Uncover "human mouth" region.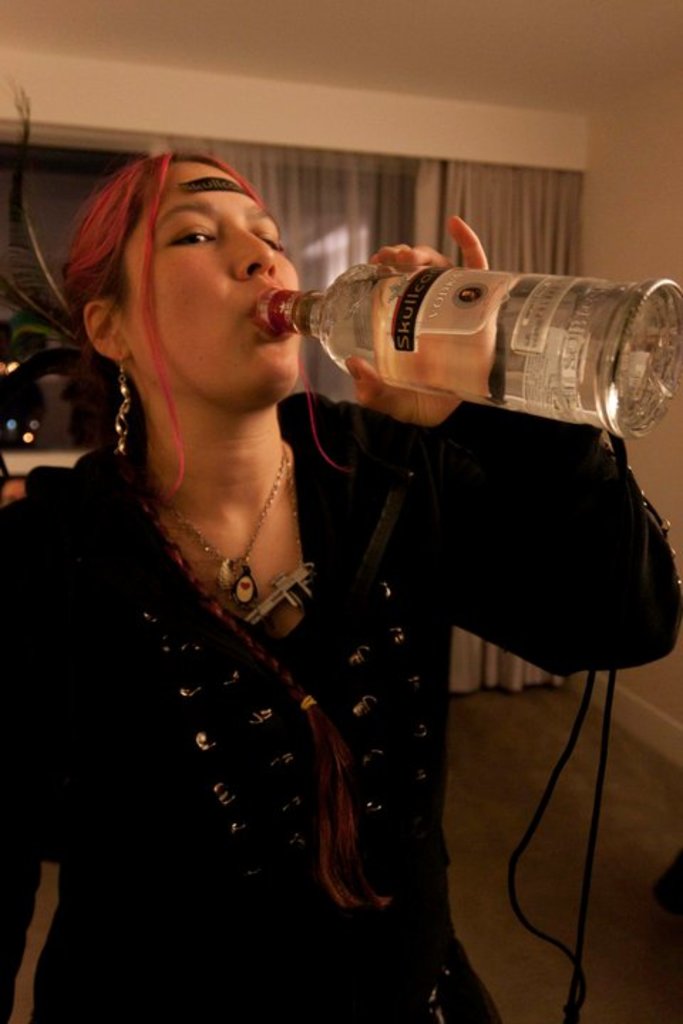
Uncovered: [242,280,292,340].
